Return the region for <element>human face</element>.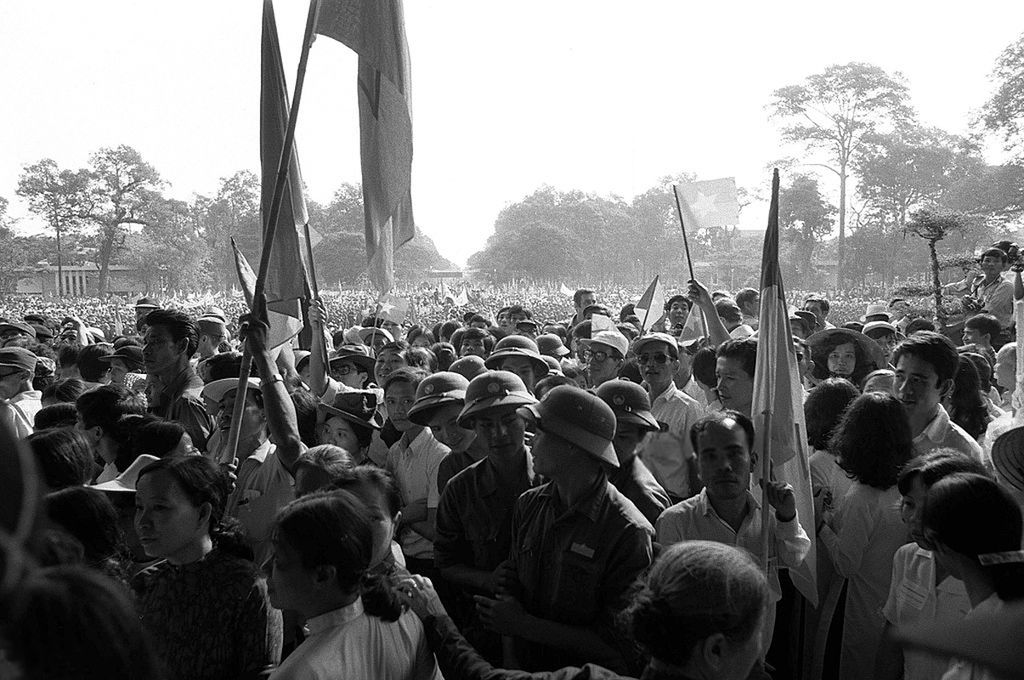
{"x1": 216, "y1": 388, "x2": 258, "y2": 440}.
